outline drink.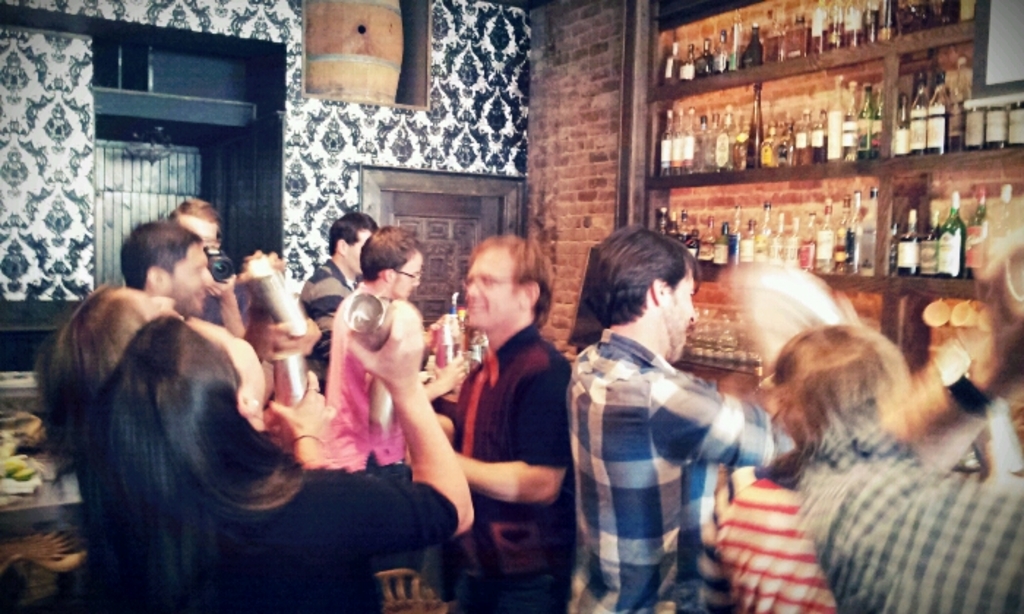
Outline: 727 137 750 173.
